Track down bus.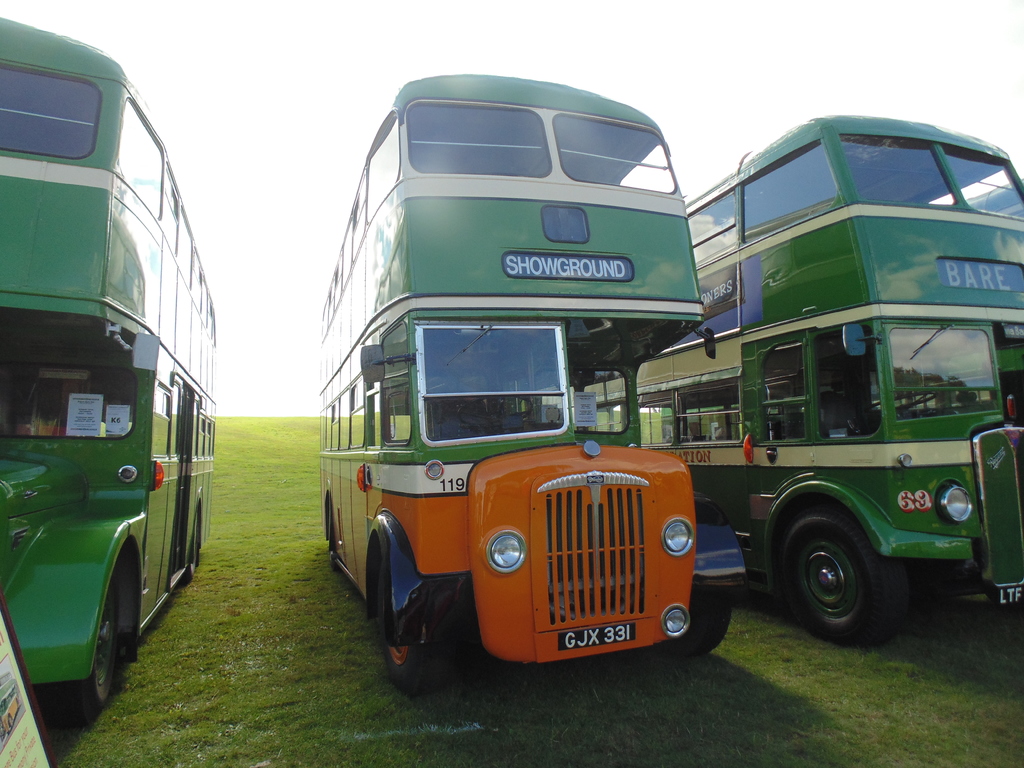
Tracked to 0,15,220,722.
